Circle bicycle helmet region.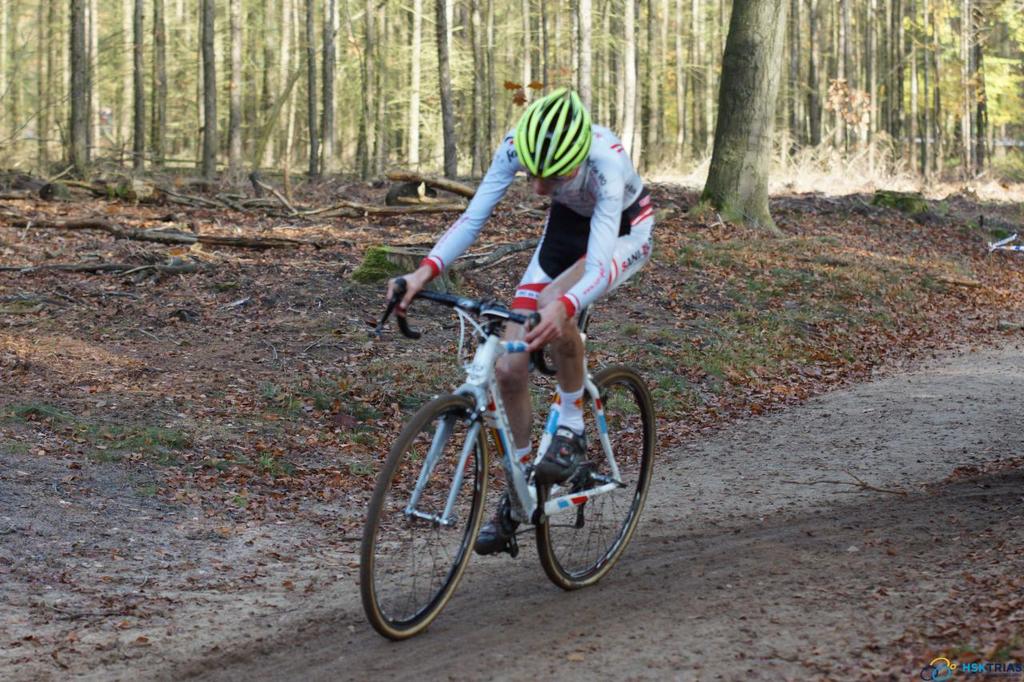
Region: (left=511, top=82, right=594, bottom=182).
